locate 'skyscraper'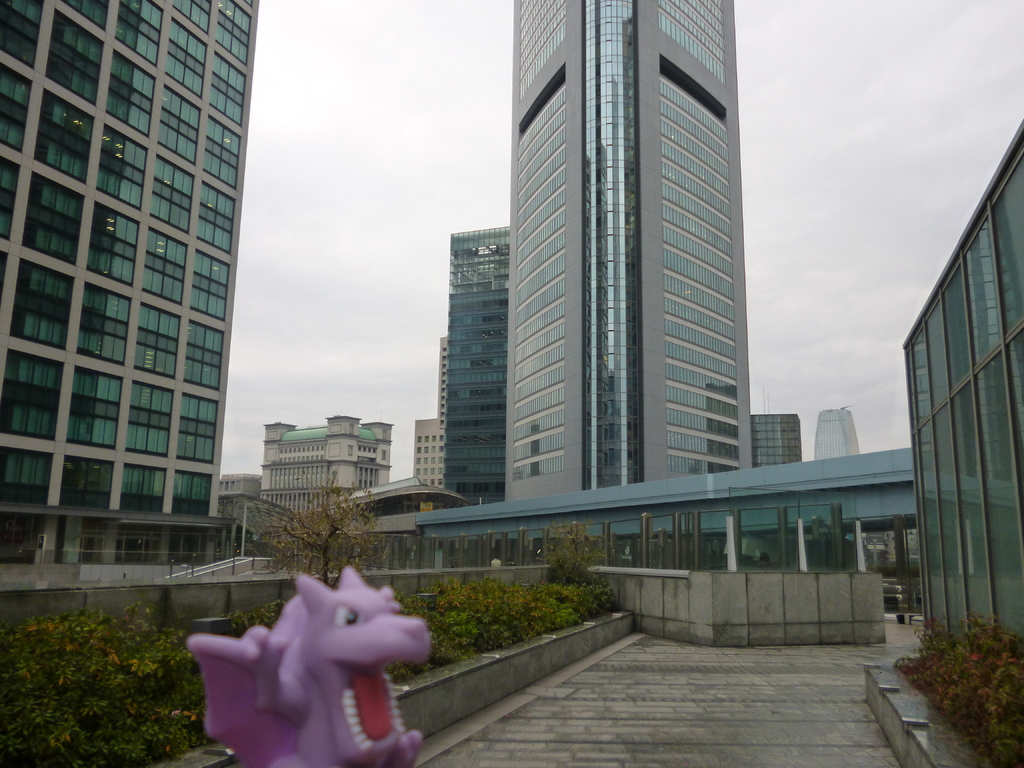
(750,406,806,472)
